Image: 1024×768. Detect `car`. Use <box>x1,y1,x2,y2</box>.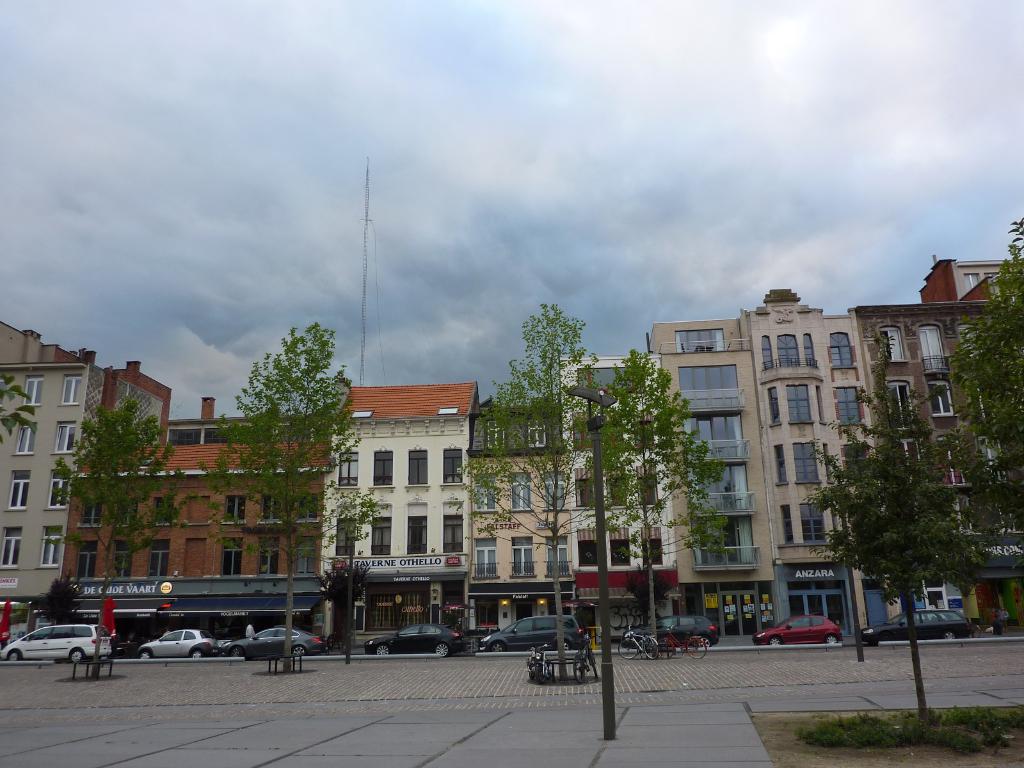
<box>482,614,589,652</box>.
